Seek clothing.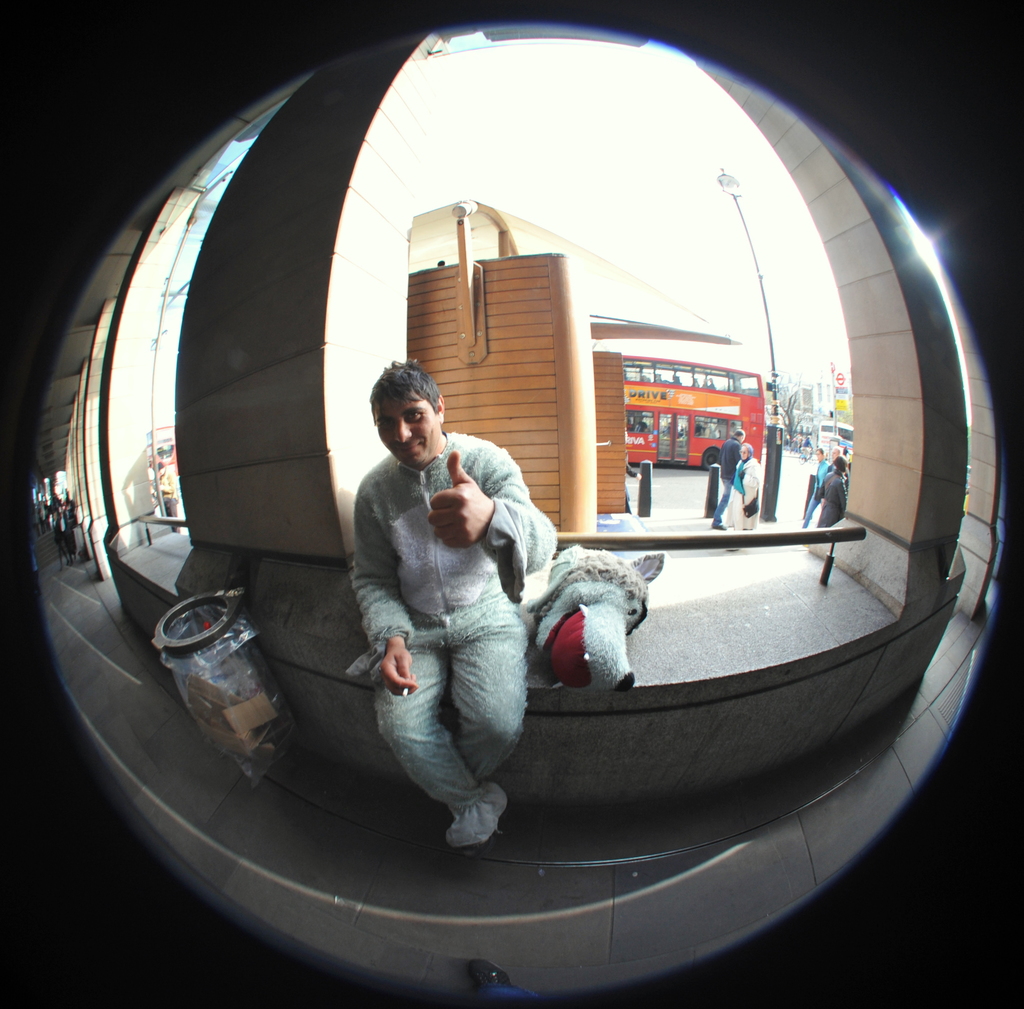
detection(726, 442, 764, 531).
